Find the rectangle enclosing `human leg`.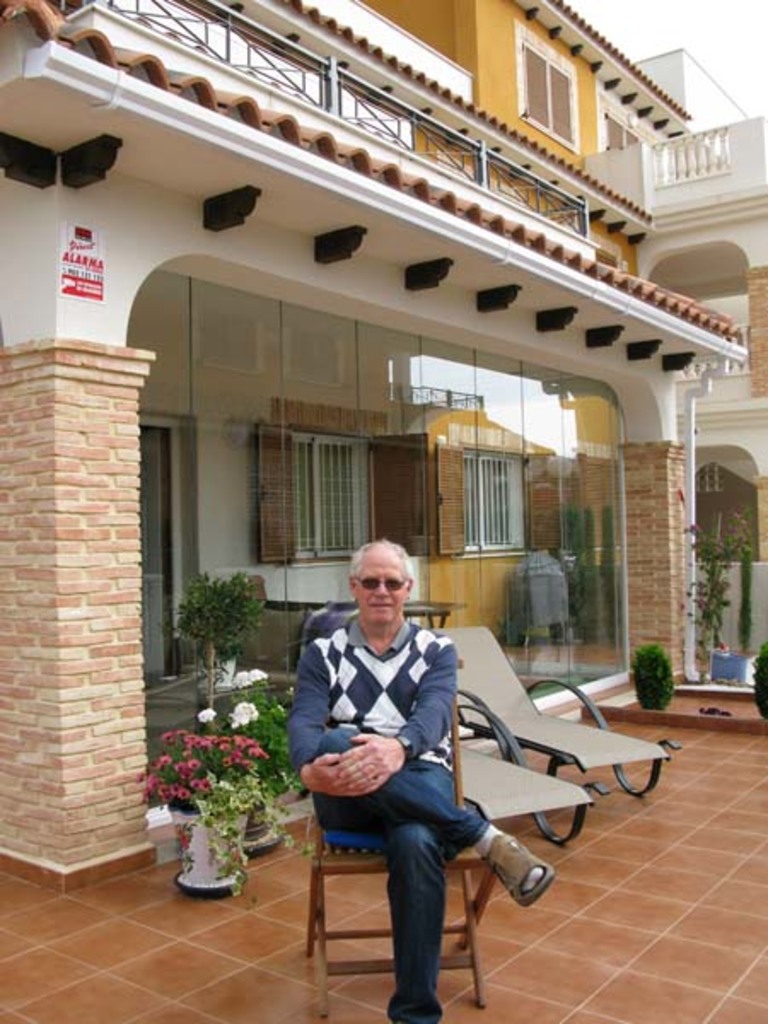
319 727 560 906.
